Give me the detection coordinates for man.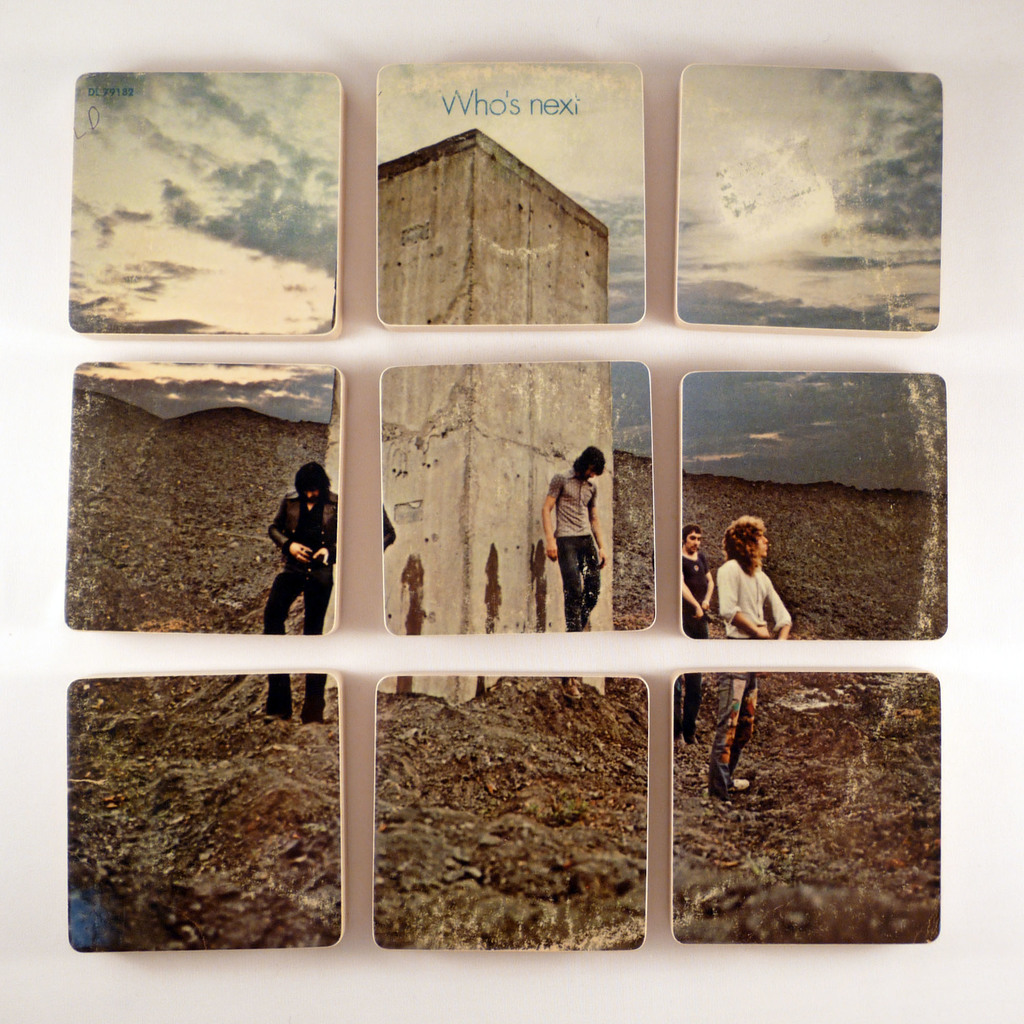
[259, 463, 338, 724].
